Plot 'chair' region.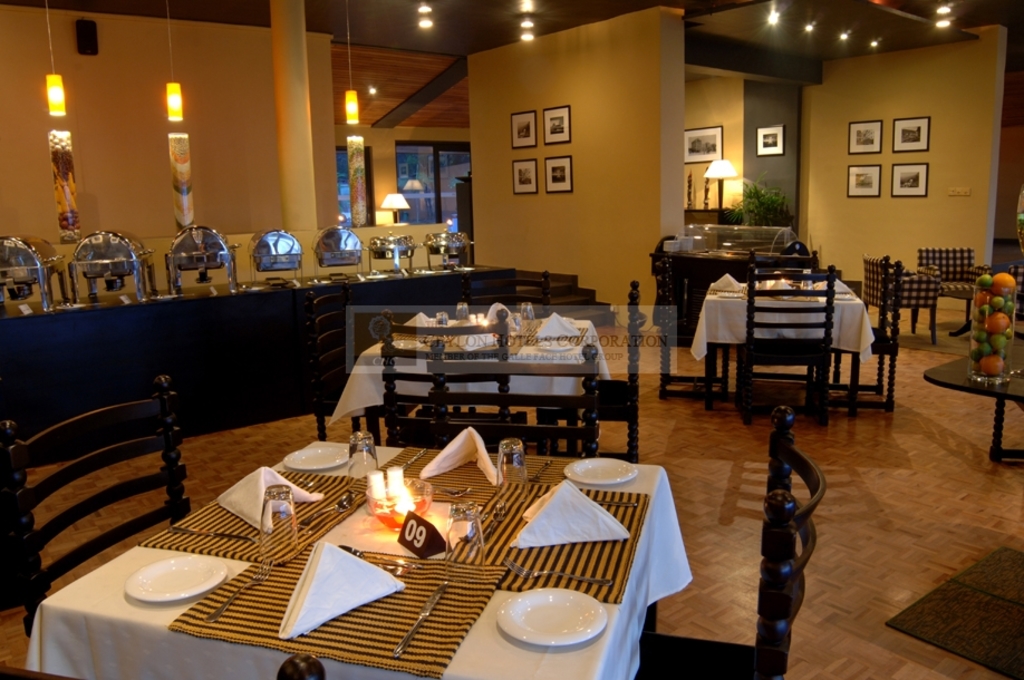
Plotted at [0,382,194,629].
